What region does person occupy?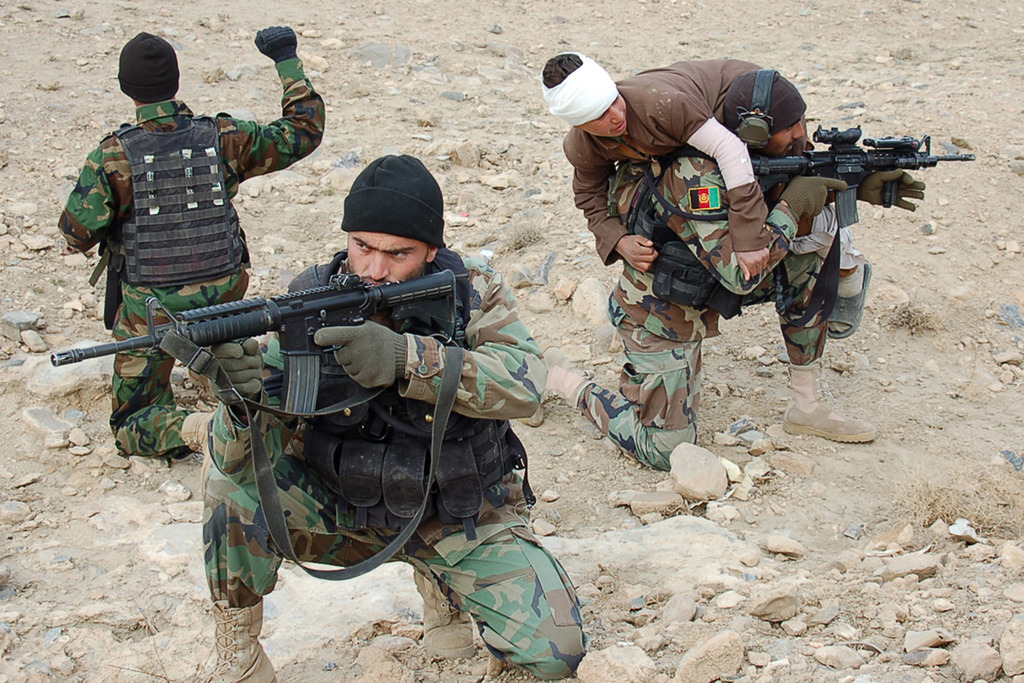
[536, 44, 886, 346].
